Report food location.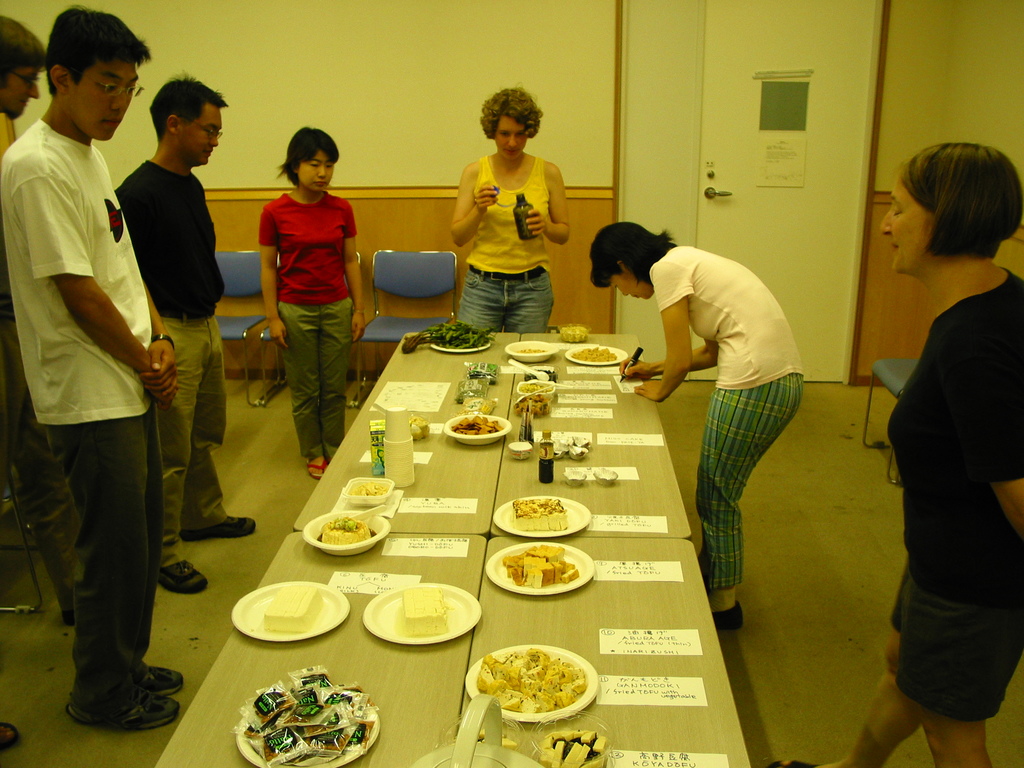
Report: [501, 739, 517, 749].
